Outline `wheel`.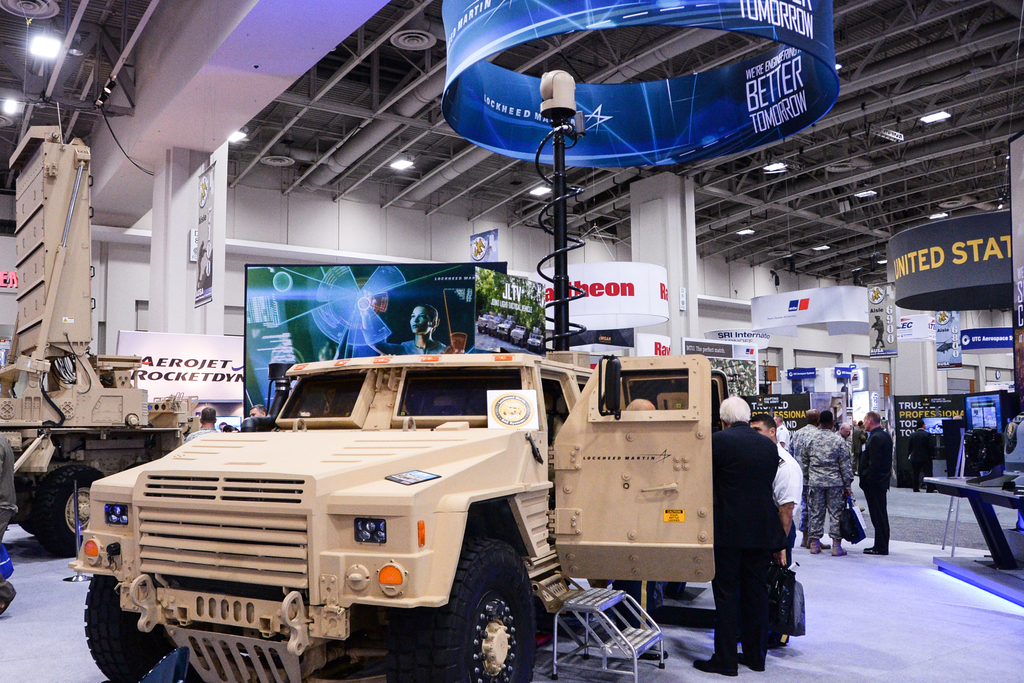
Outline: <box>33,465,107,554</box>.
